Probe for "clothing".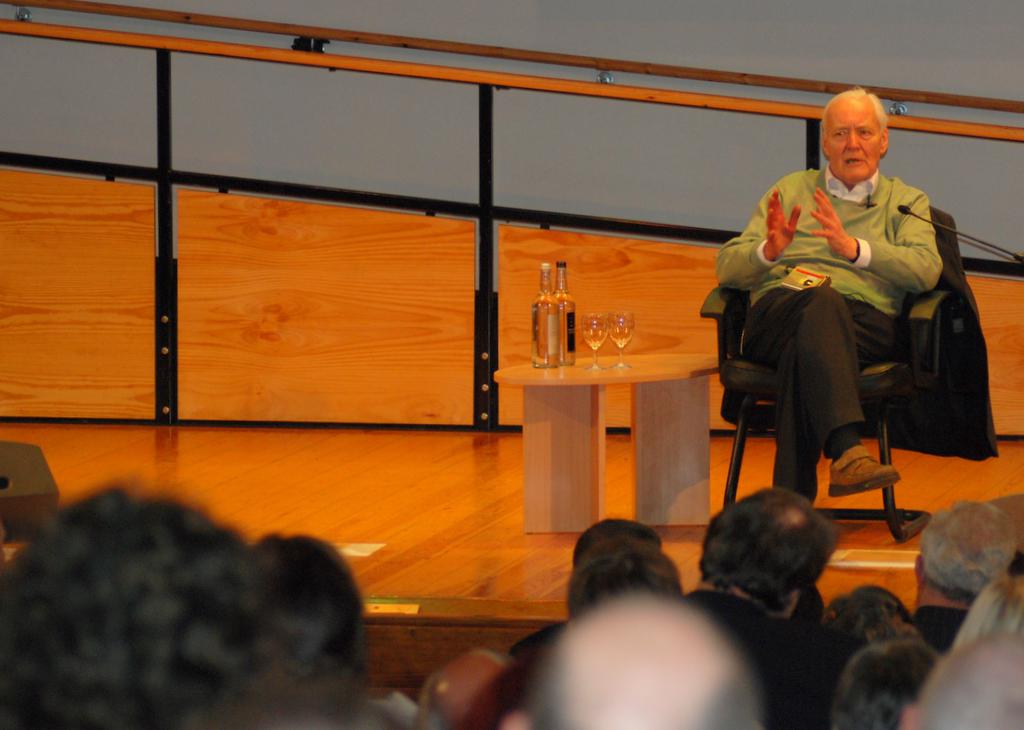
Probe result: l=718, t=163, r=945, b=503.
